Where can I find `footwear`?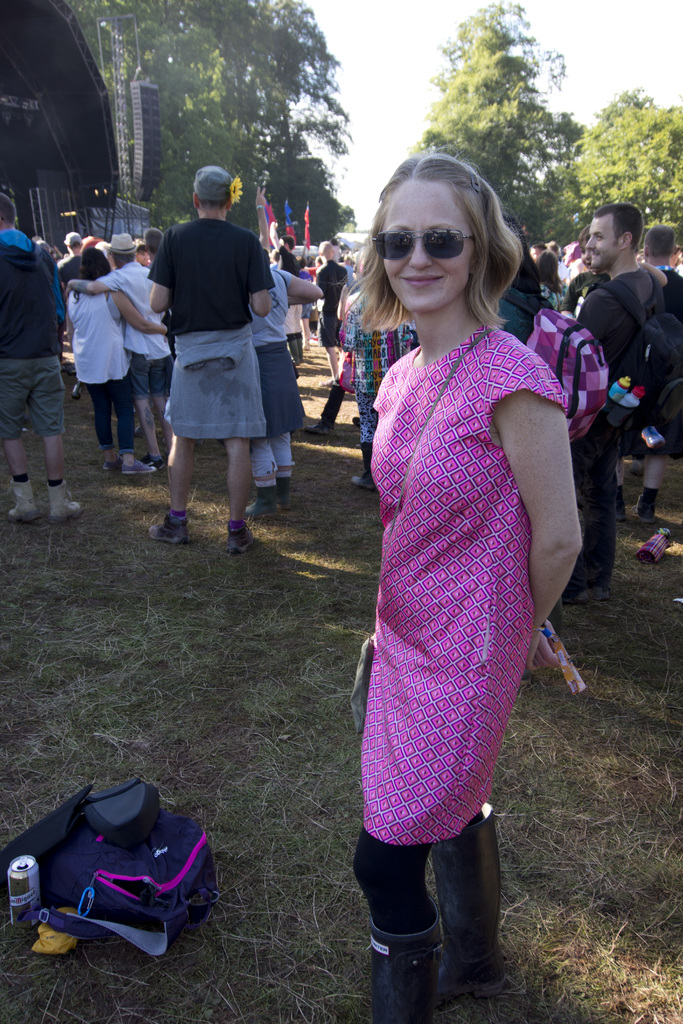
You can find it at region(49, 476, 82, 522).
